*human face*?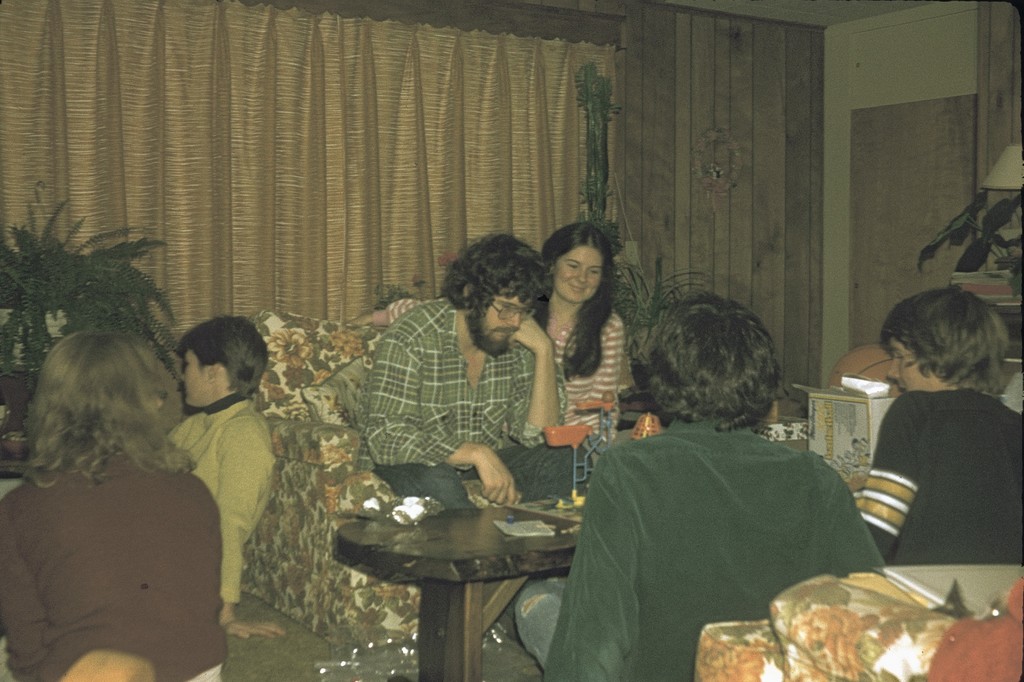
box(483, 294, 533, 338)
